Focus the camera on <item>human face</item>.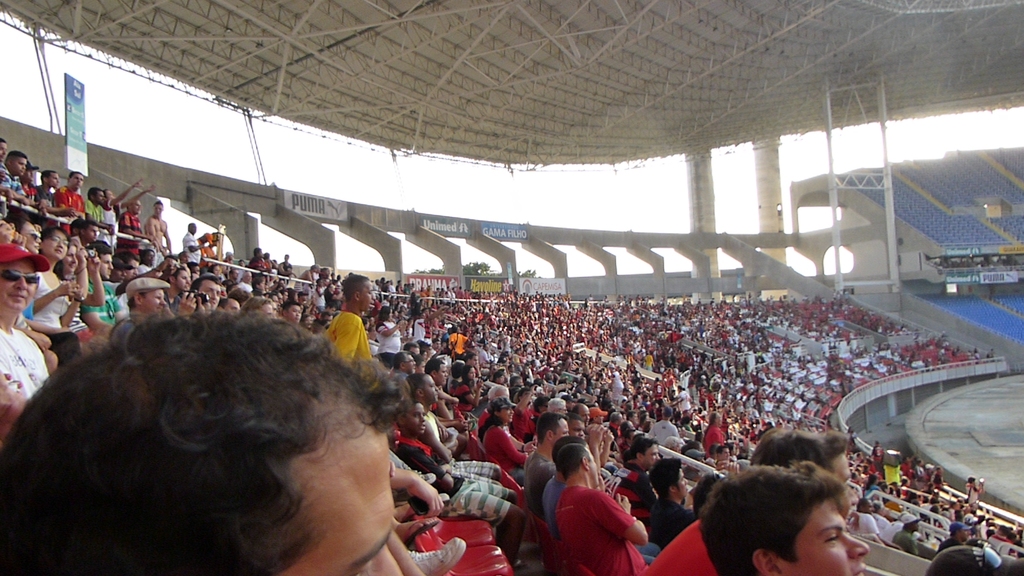
Focus region: {"x1": 68, "y1": 167, "x2": 84, "y2": 188}.
